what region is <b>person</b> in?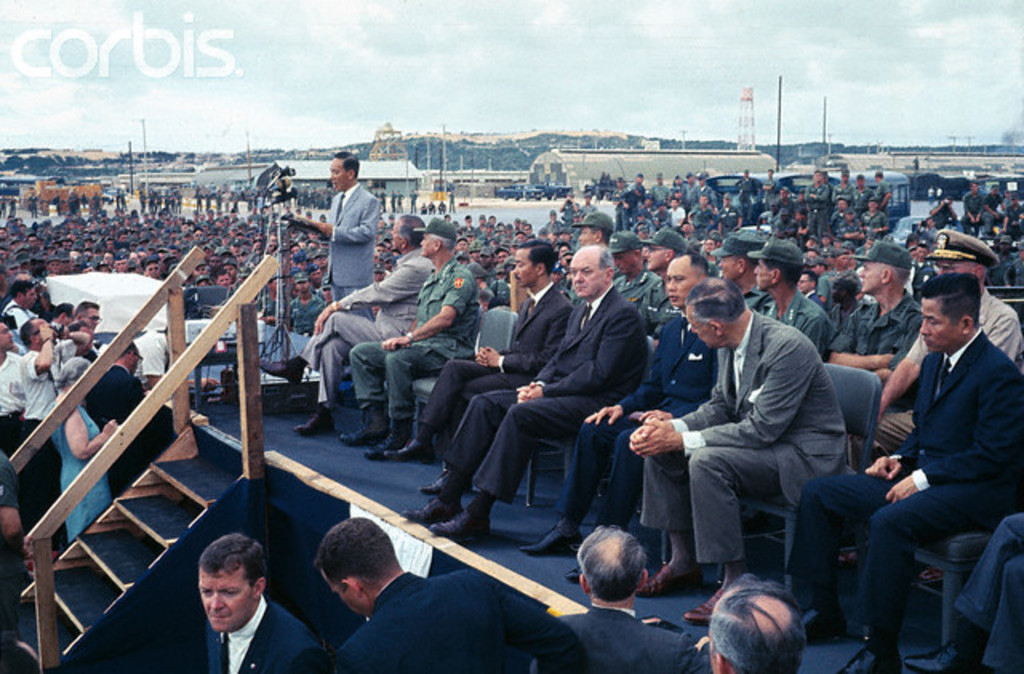
box(290, 146, 387, 304).
